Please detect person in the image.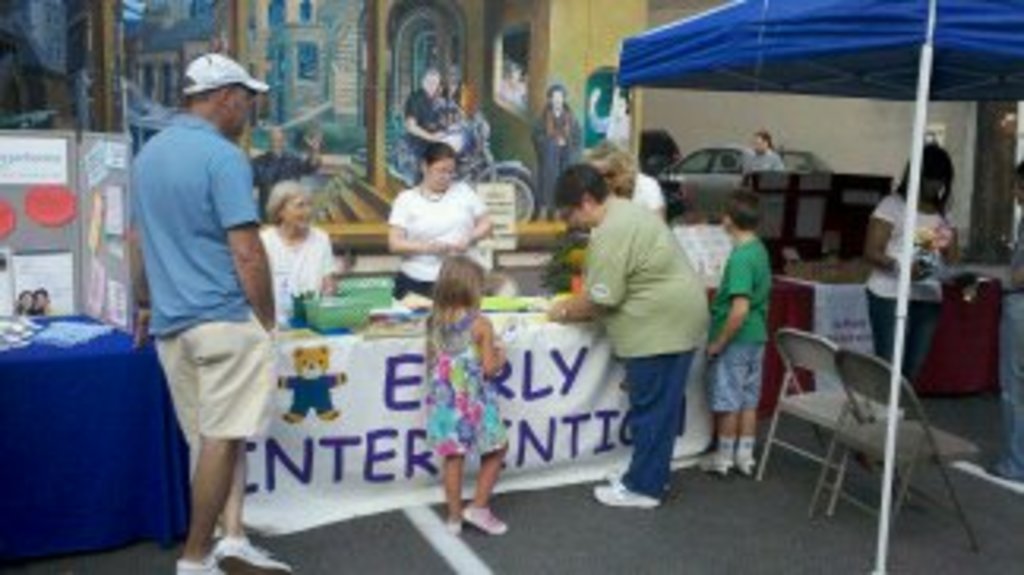
bbox(702, 190, 774, 471).
